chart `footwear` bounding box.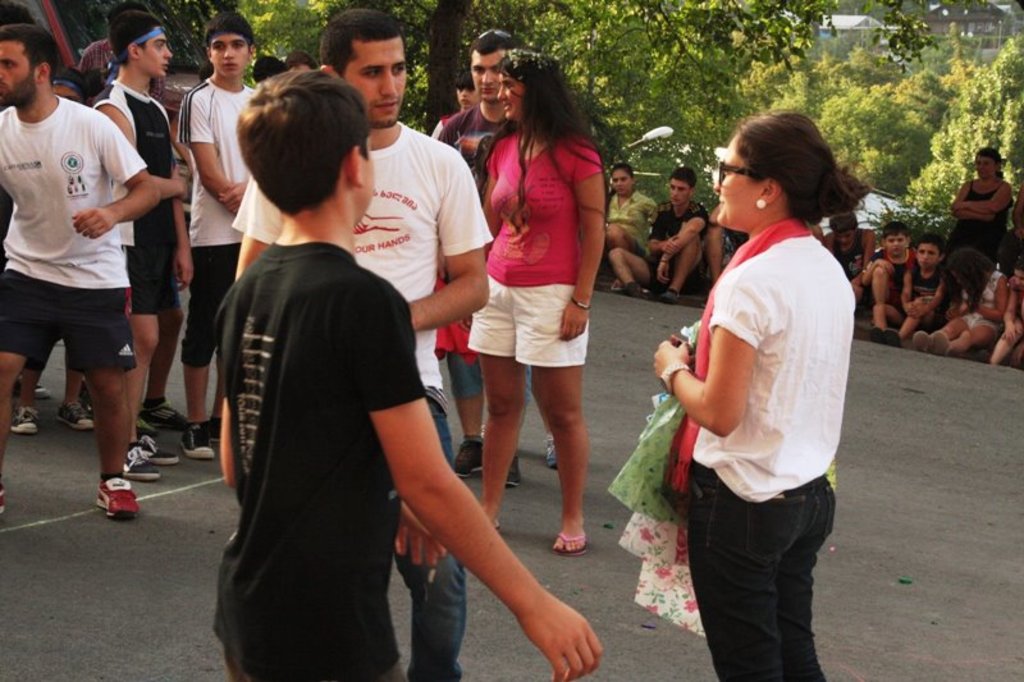
Charted: <region>13, 374, 51, 402</region>.
